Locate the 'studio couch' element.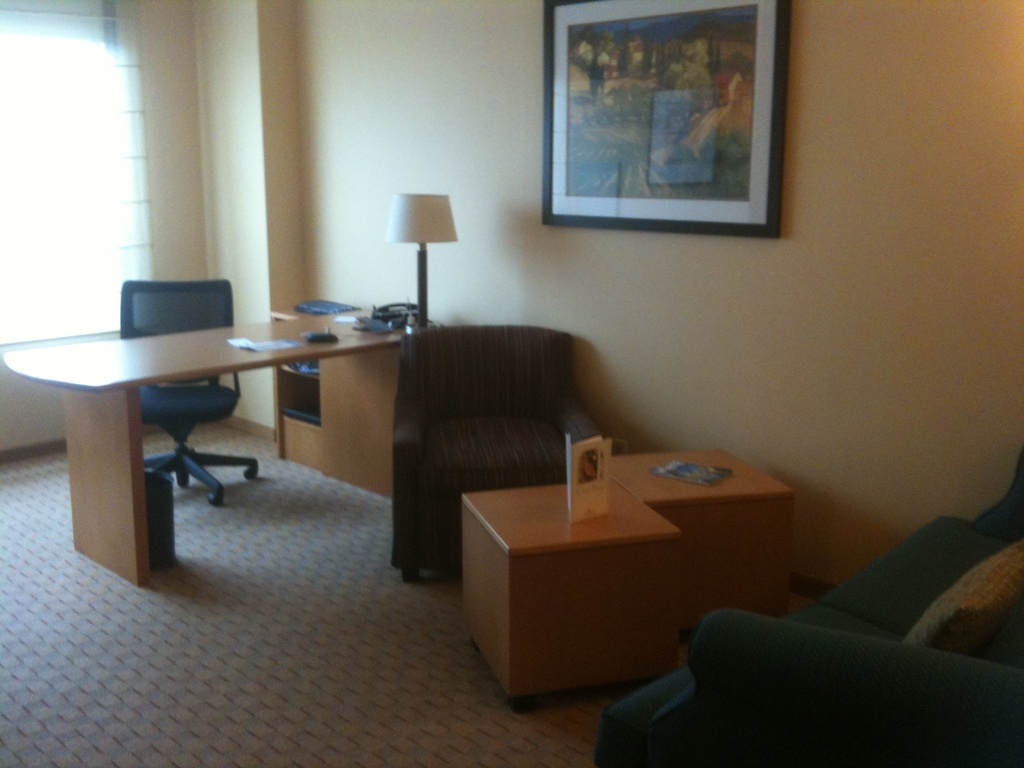
Element bbox: box=[603, 455, 1023, 767].
